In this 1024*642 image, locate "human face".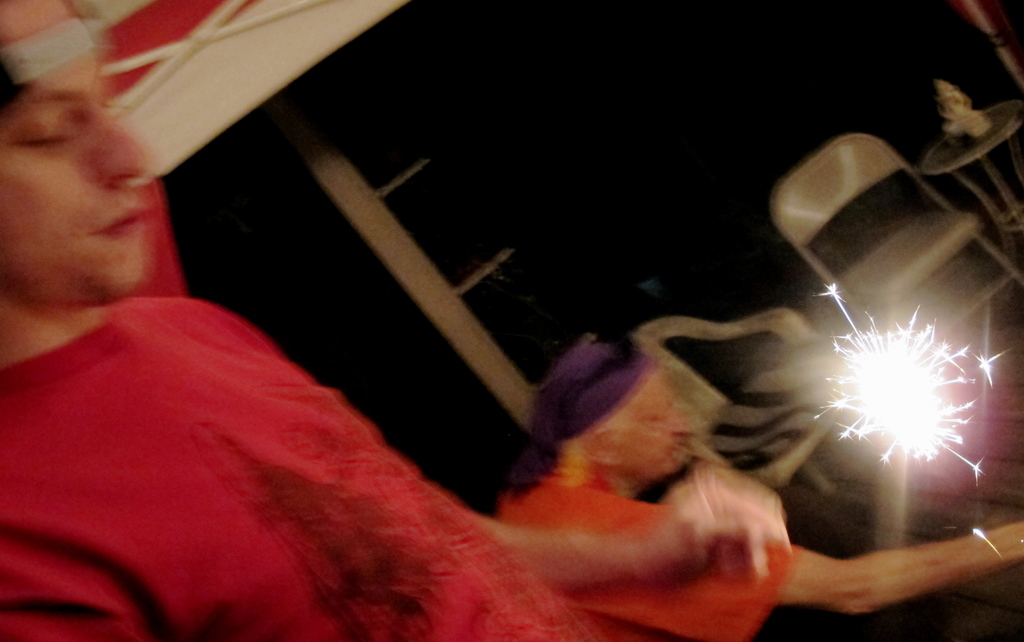
Bounding box: (left=0, top=0, right=183, bottom=329).
